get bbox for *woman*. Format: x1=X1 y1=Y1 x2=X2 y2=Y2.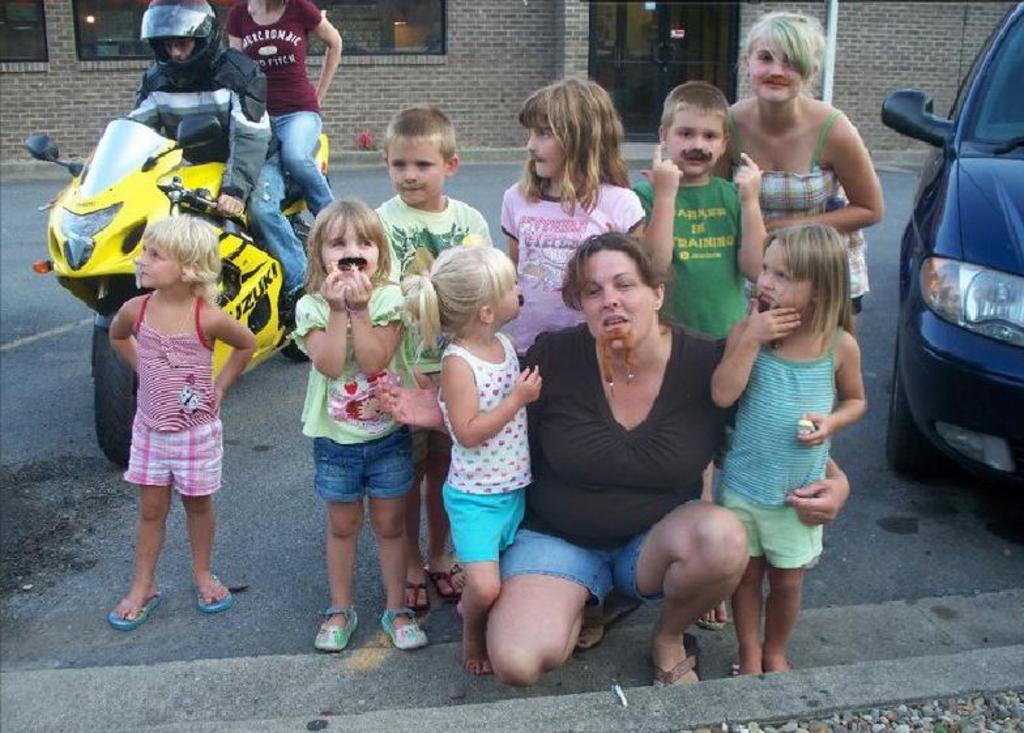
x1=221 y1=0 x2=345 y2=226.
